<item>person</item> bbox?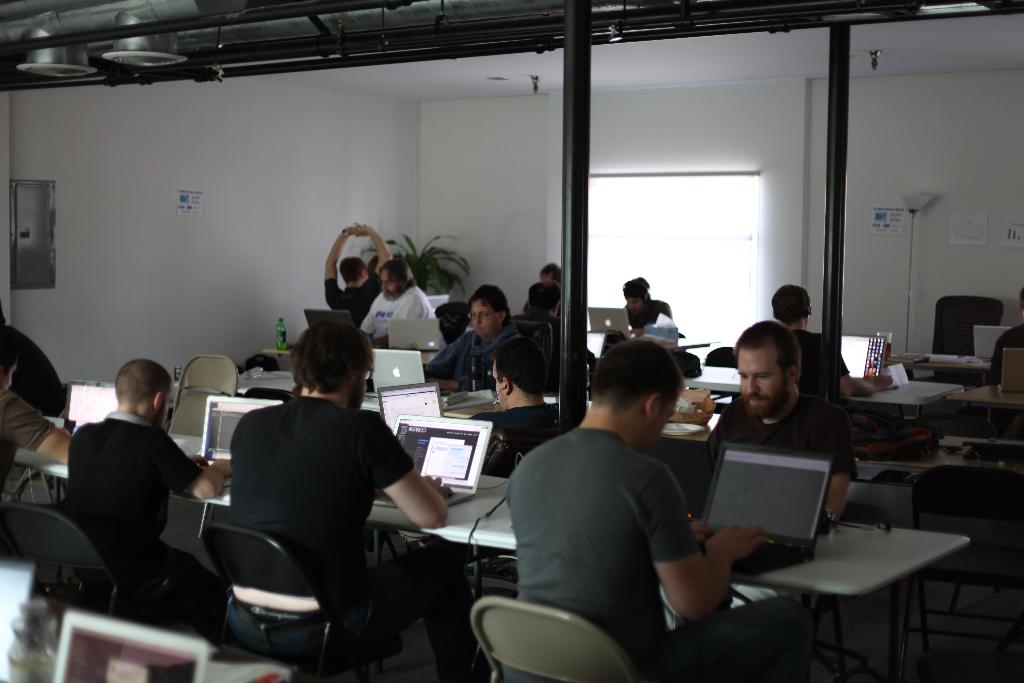
BBox(363, 261, 445, 353)
